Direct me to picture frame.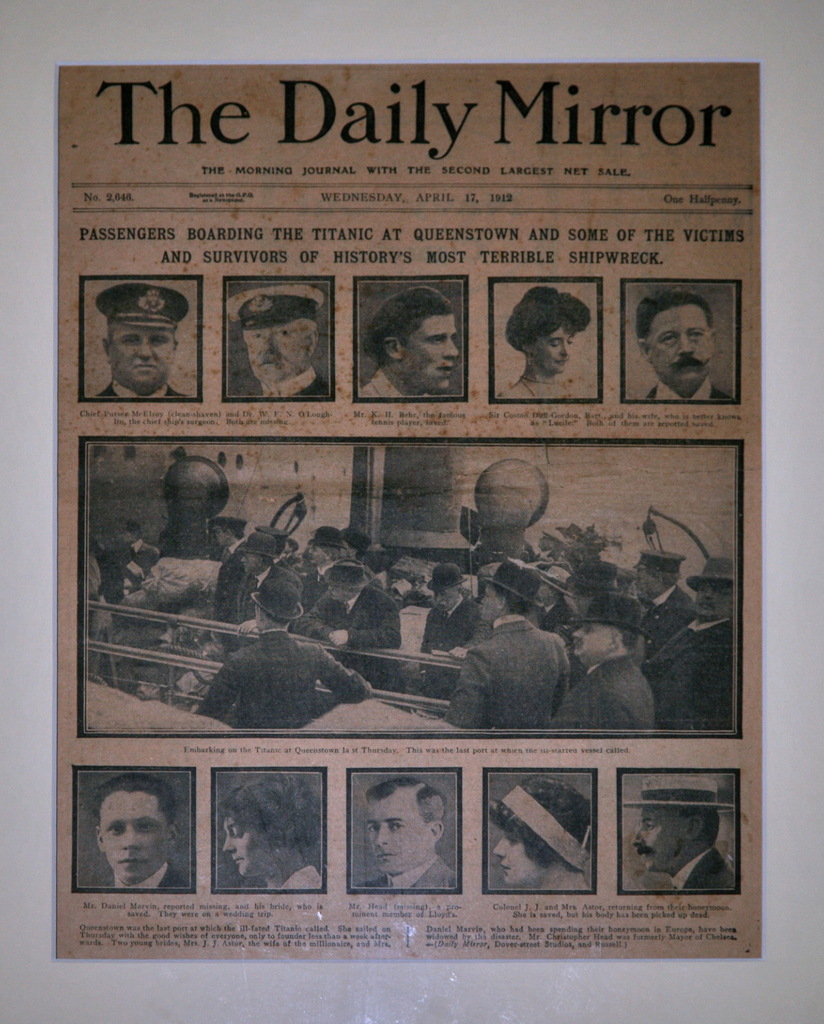
Direction: 345,770,464,893.
